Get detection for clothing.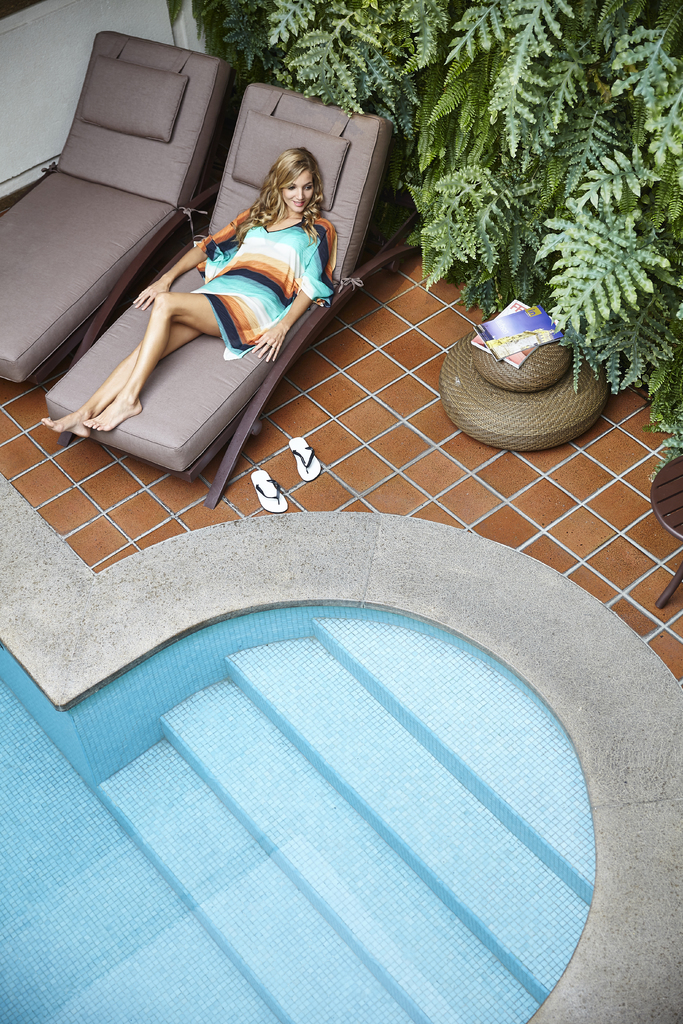
Detection: l=195, t=165, r=350, b=307.
